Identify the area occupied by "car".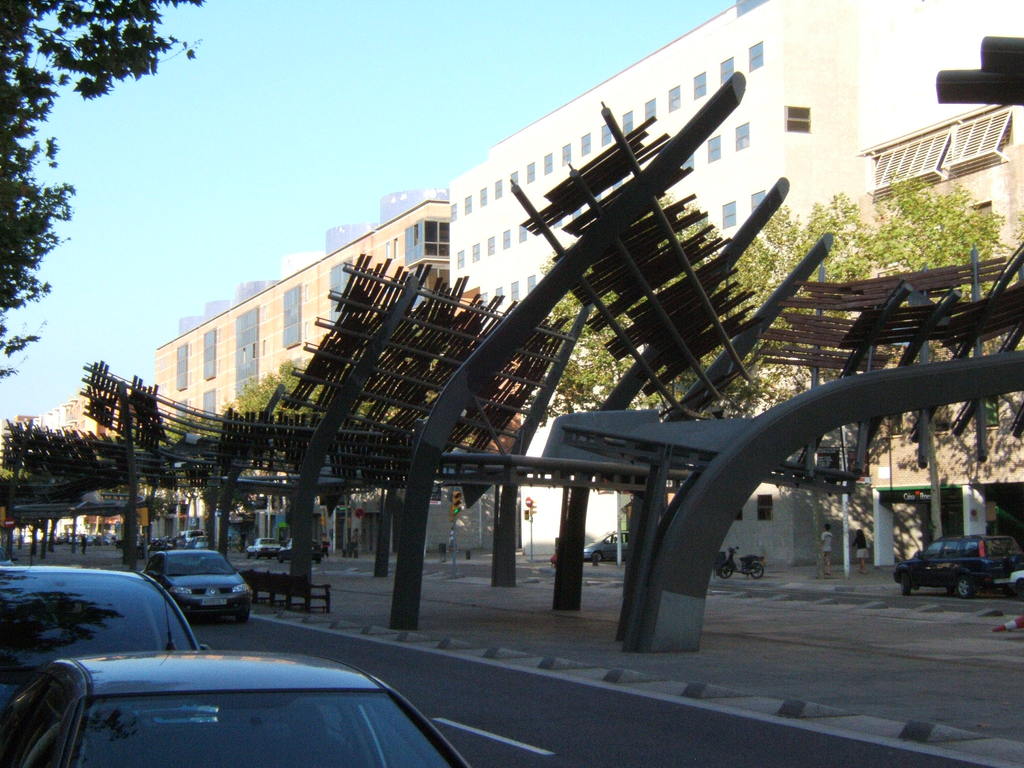
Area: 28:640:458:758.
